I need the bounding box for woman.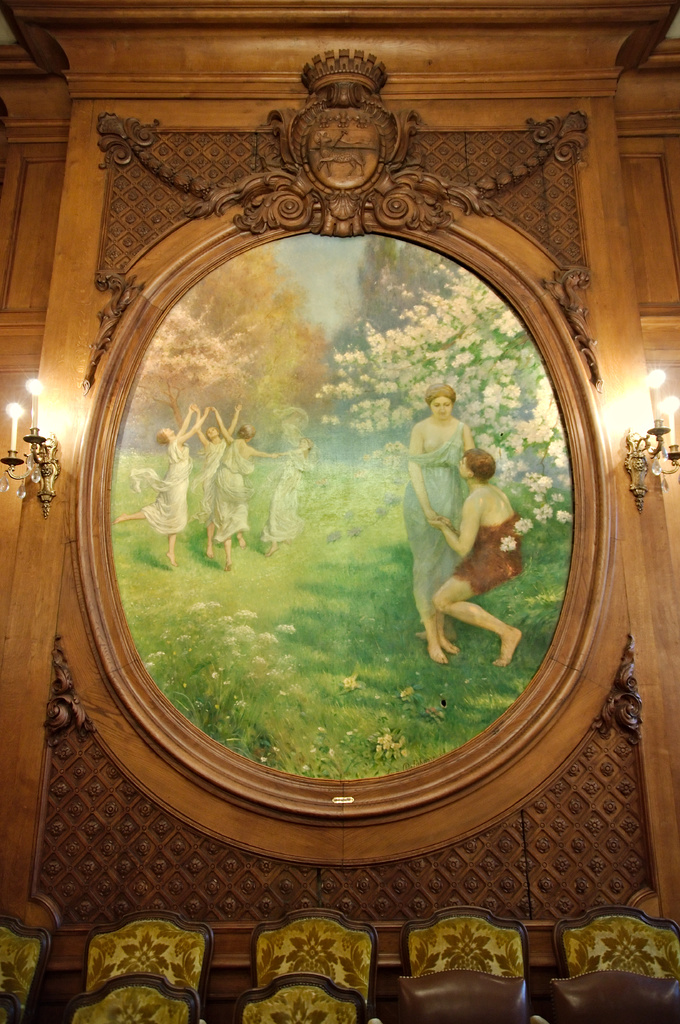
Here it is: [216,410,276,569].
